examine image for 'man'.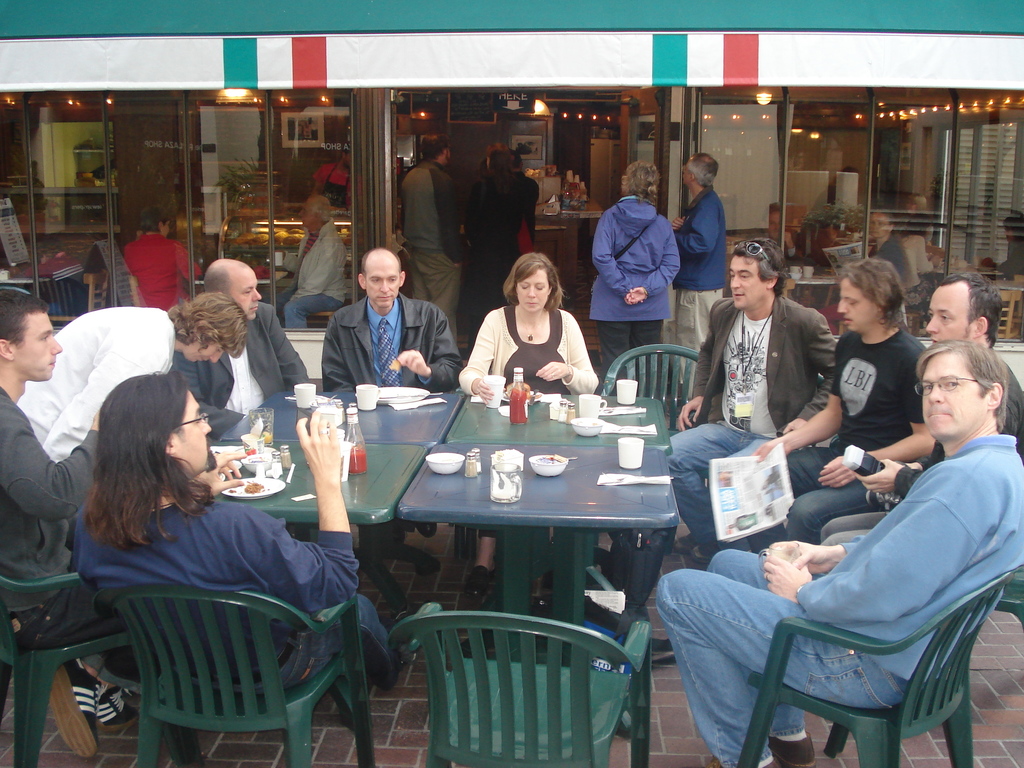
Examination result: box(673, 145, 737, 392).
